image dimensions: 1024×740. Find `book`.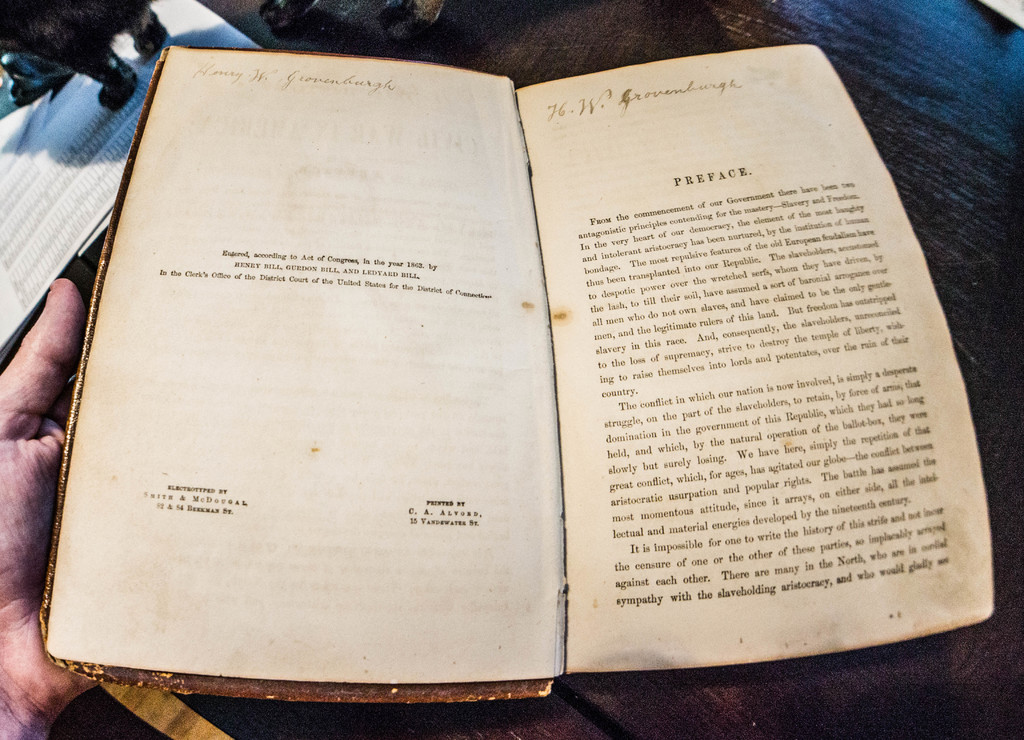
BBox(25, 42, 988, 696).
